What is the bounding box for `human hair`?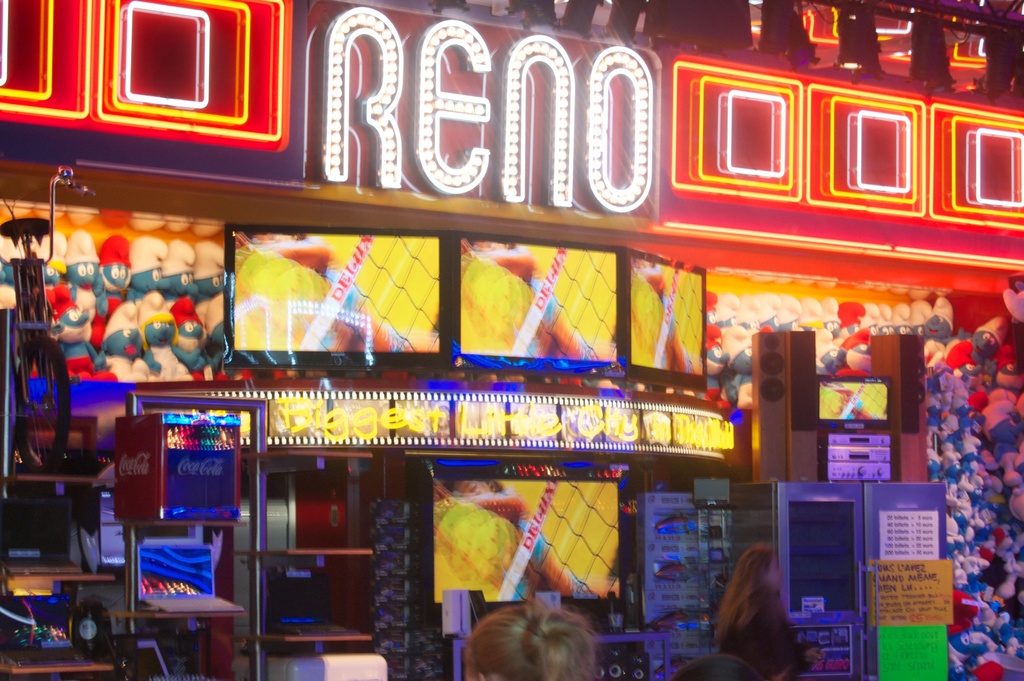
rect(460, 600, 614, 680).
